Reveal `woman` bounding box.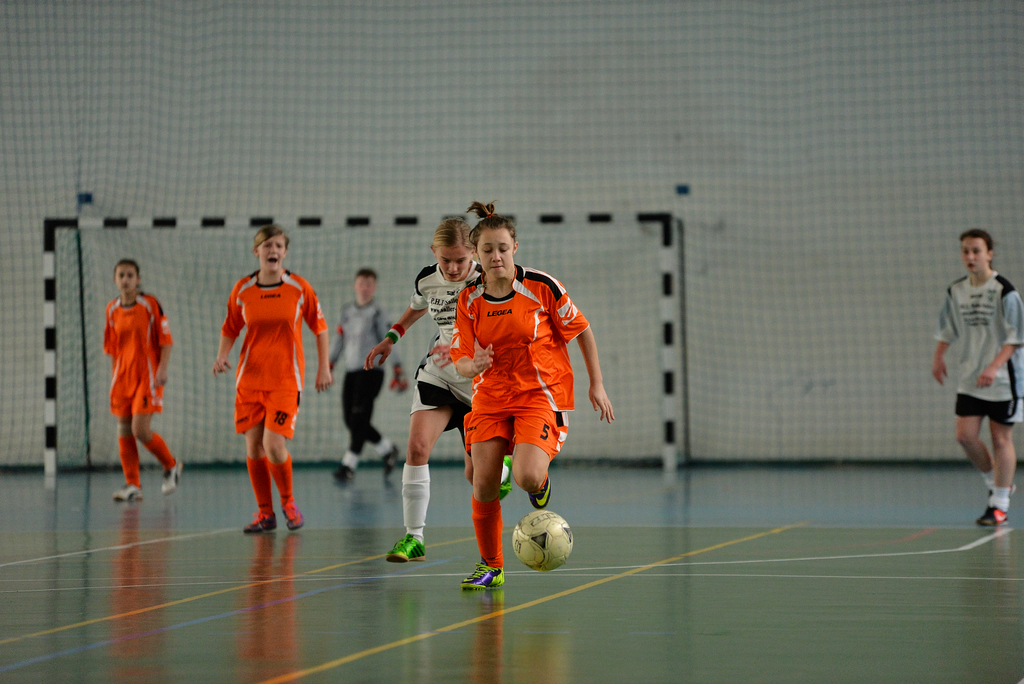
Revealed: [929,226,1023,525].
